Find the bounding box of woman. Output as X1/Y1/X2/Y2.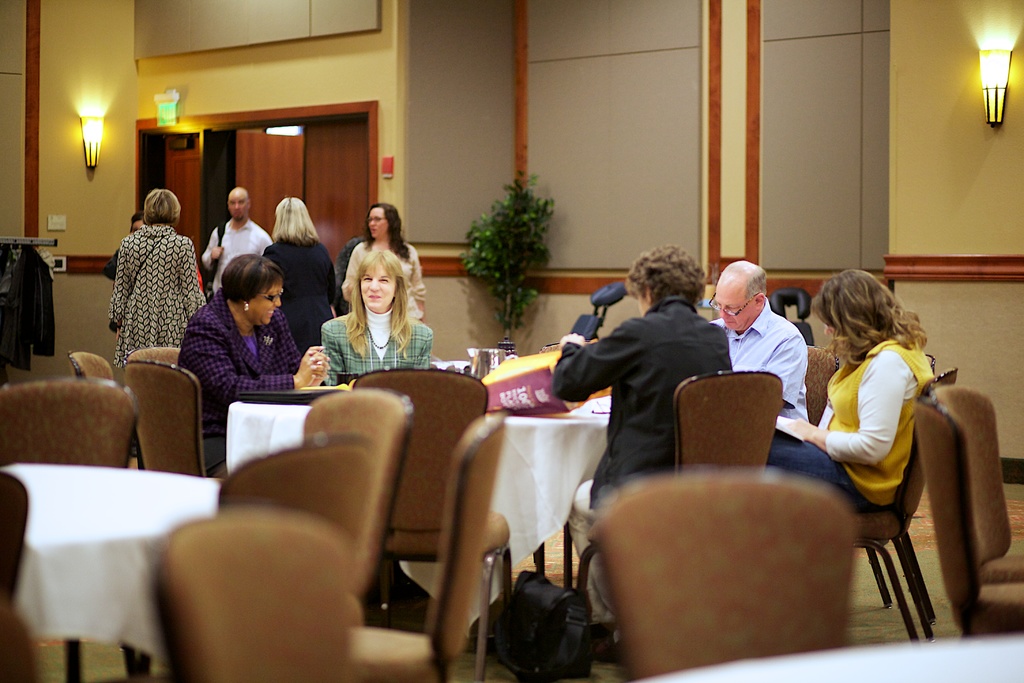
340/201/426/323.
